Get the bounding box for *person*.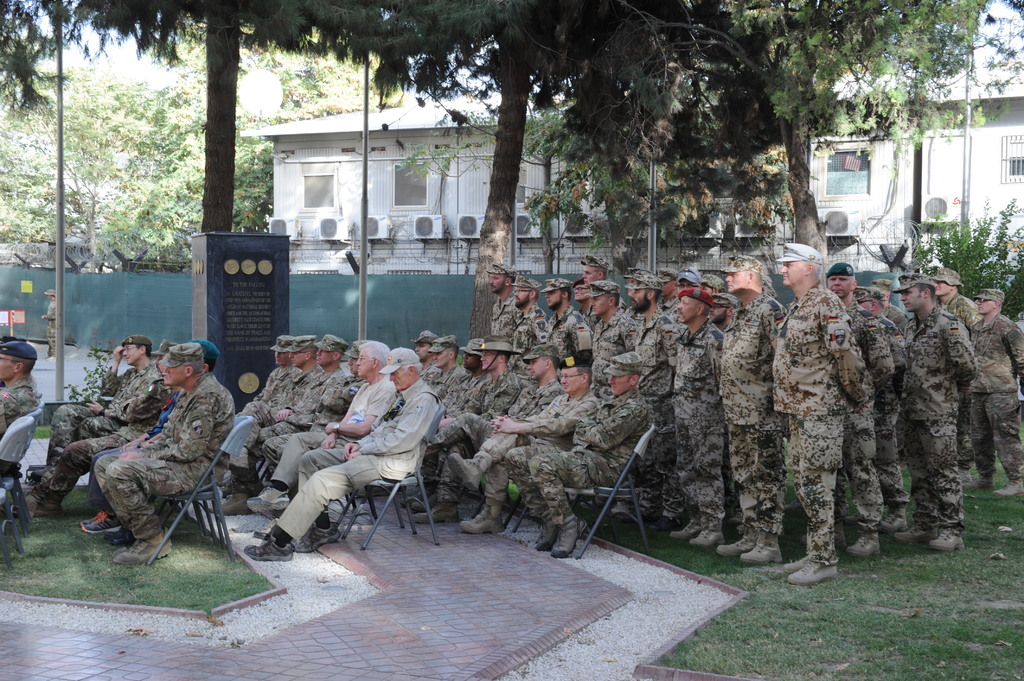
locate(407, 338, 470, 397).
